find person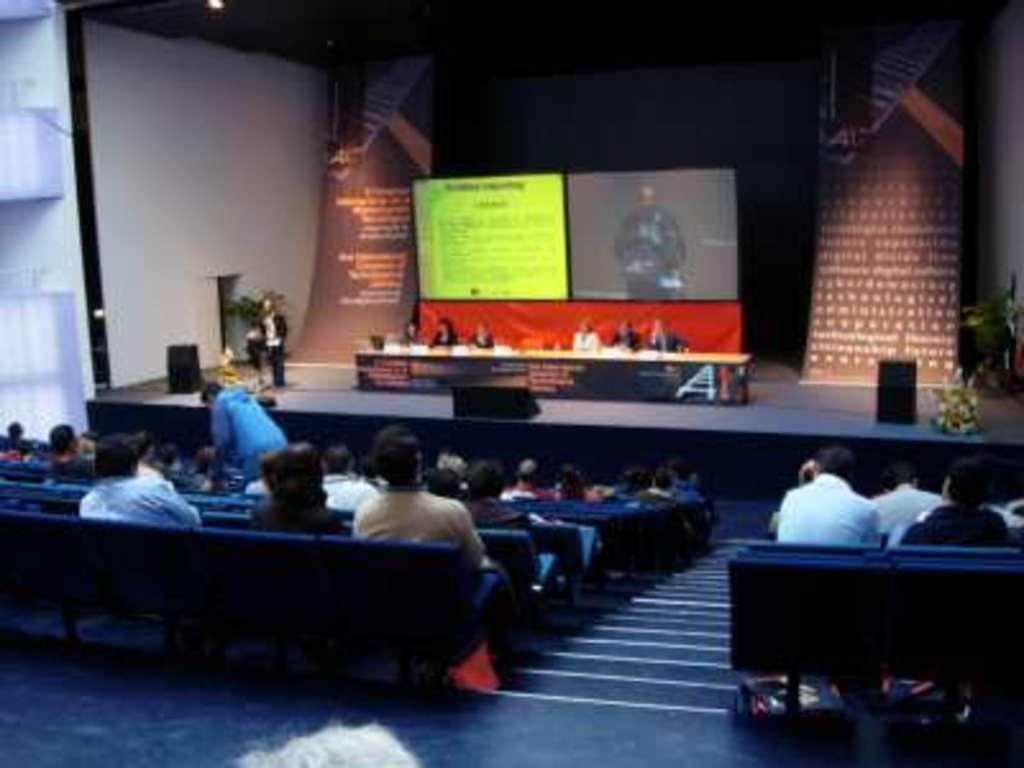
Rect(241, 433, 351, 532)
